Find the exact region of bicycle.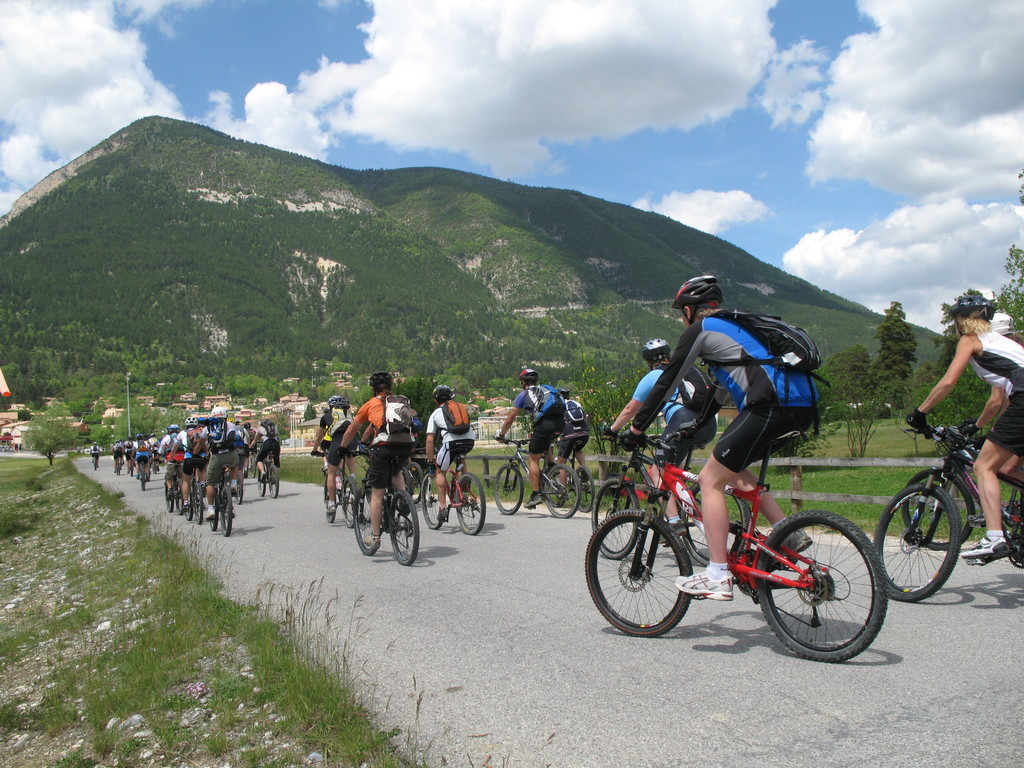
Exact region: {"left": 248, "top": 454, "right": 280, "bottom": 503}.
